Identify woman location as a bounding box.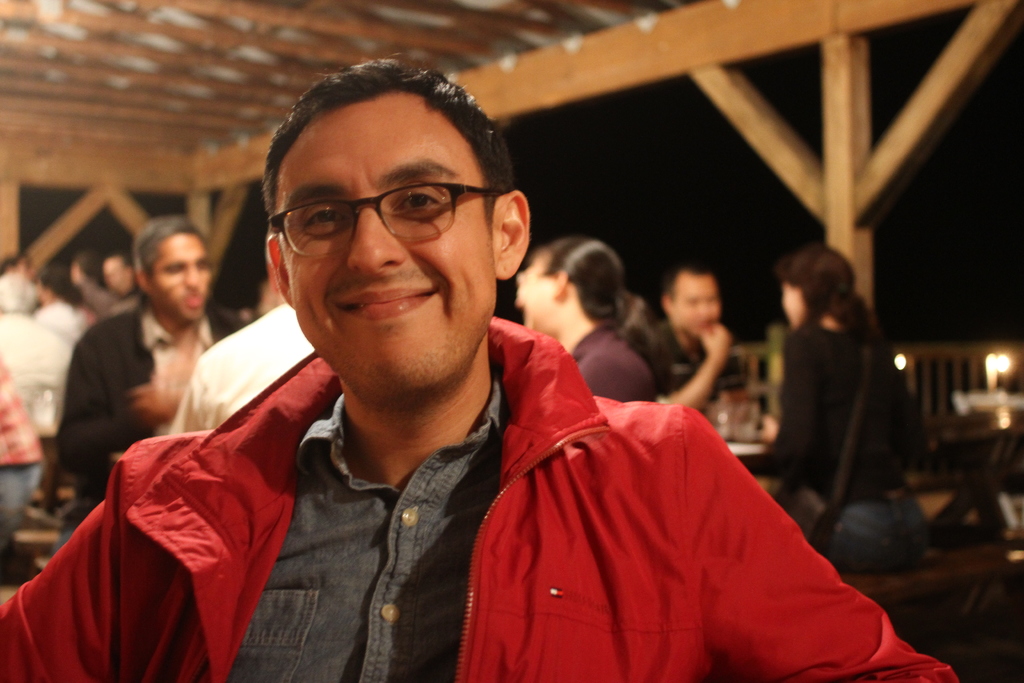
select_region(772, 246, 895, 498).
